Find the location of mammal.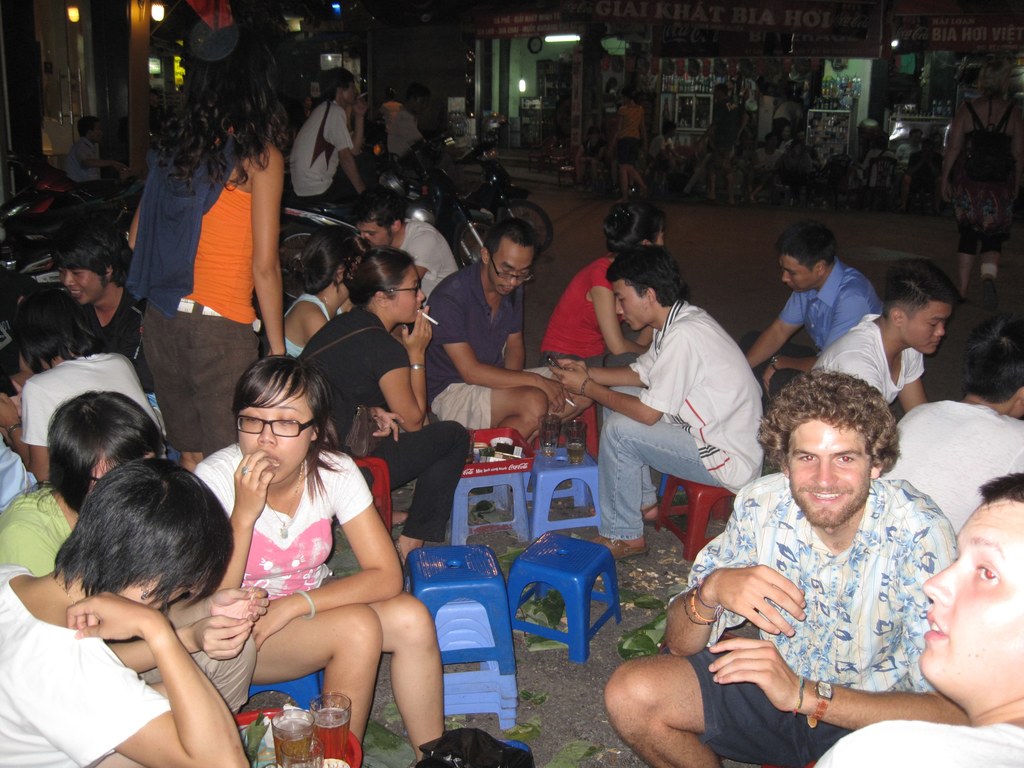
Location: rect(547, 244, 762, 559).
